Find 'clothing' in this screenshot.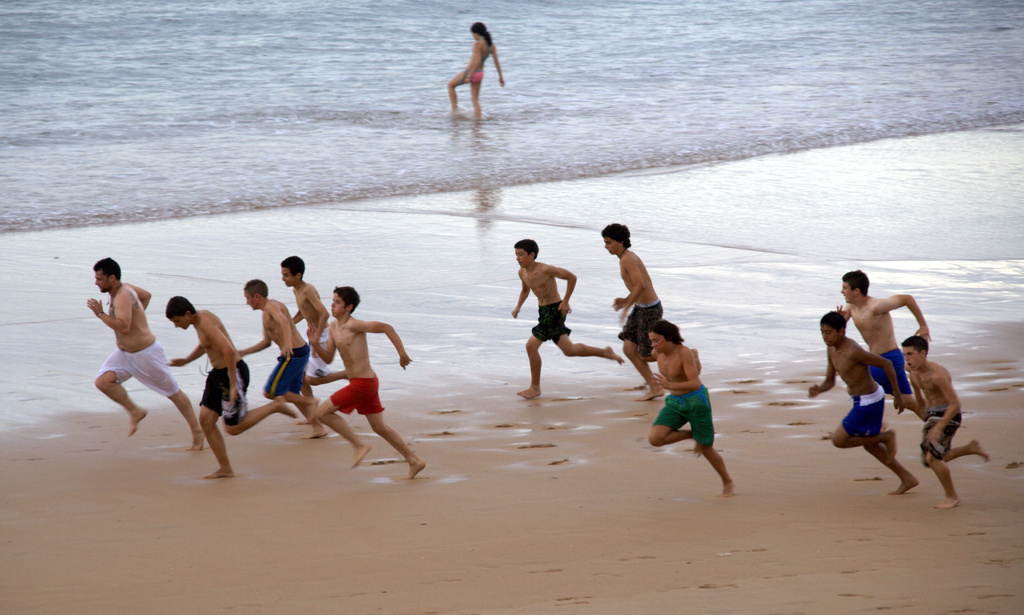
The bounding box for 'clothing' is 303:323:335:378.
